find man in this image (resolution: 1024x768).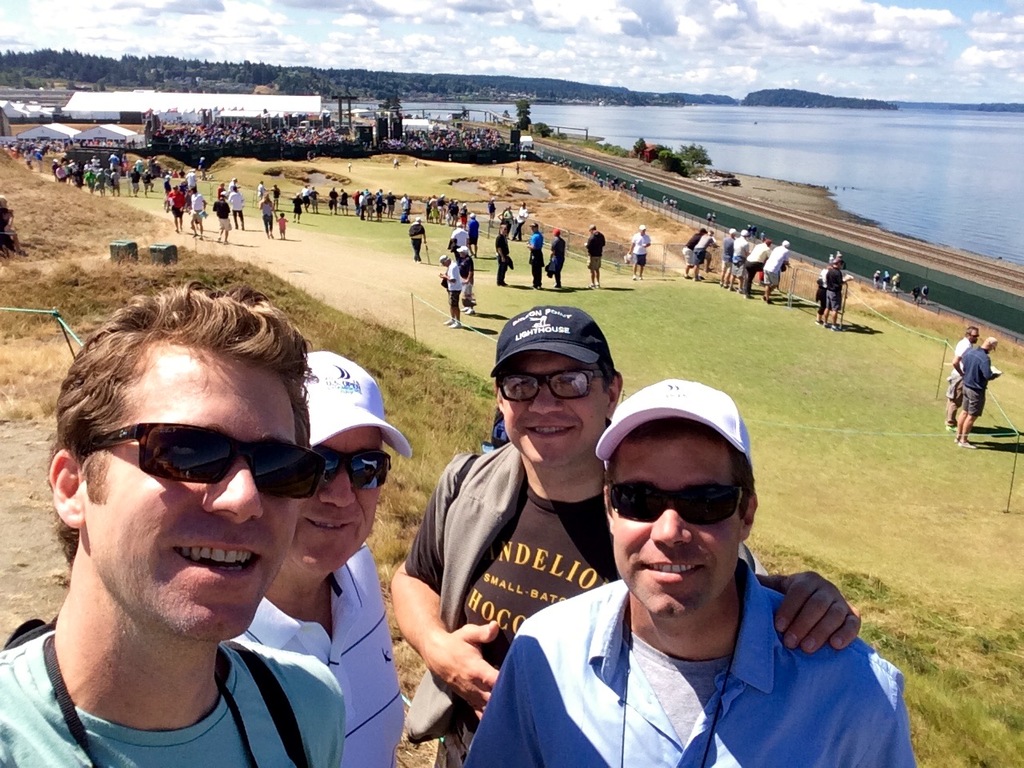
l=550, t=224, r=566, b=294.
